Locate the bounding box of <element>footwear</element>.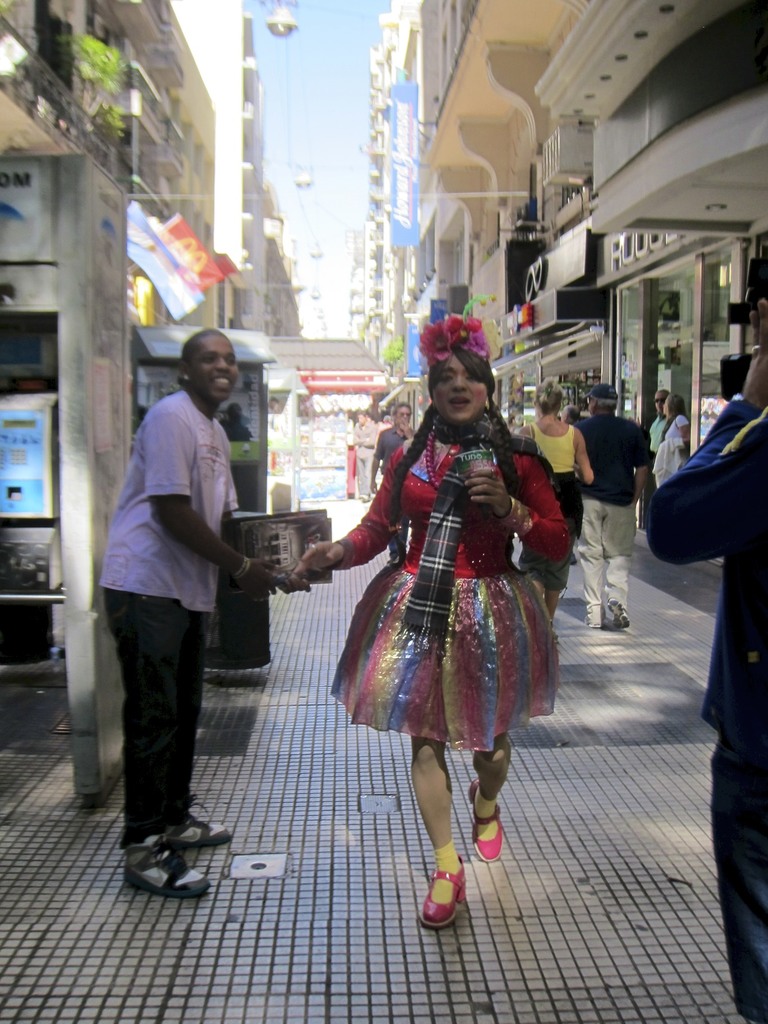
Bounding box: <bbox>586, 612, 604, 631</bbox>.
